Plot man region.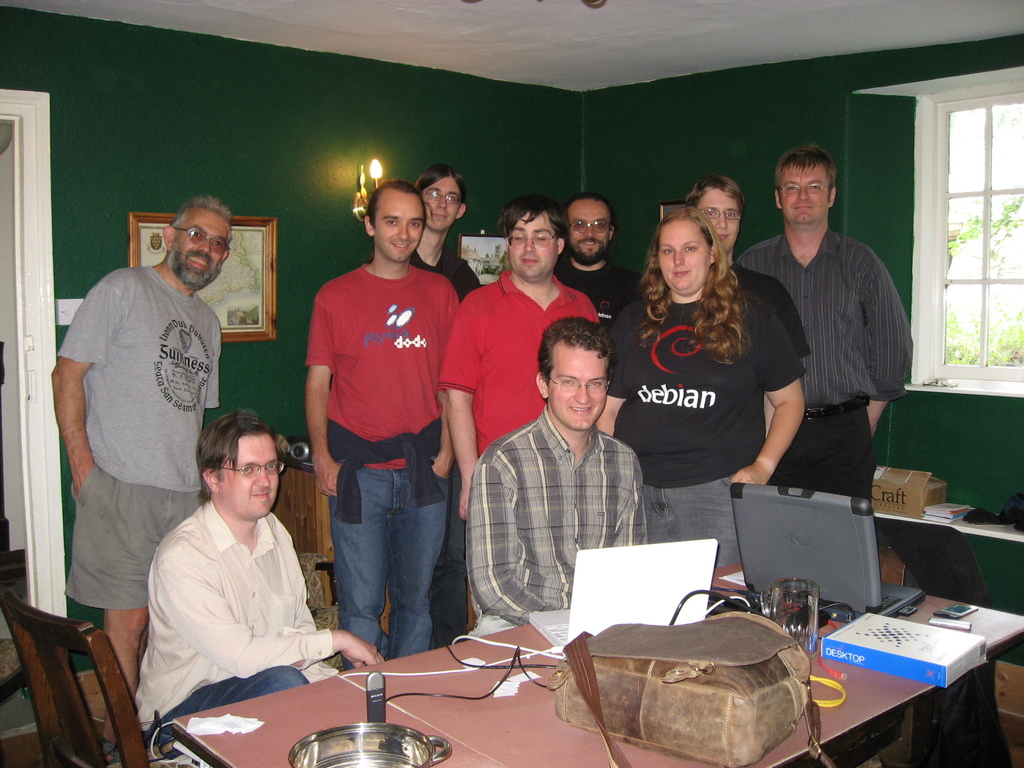
Plotted at select_region(305, 177, 467, 669).
